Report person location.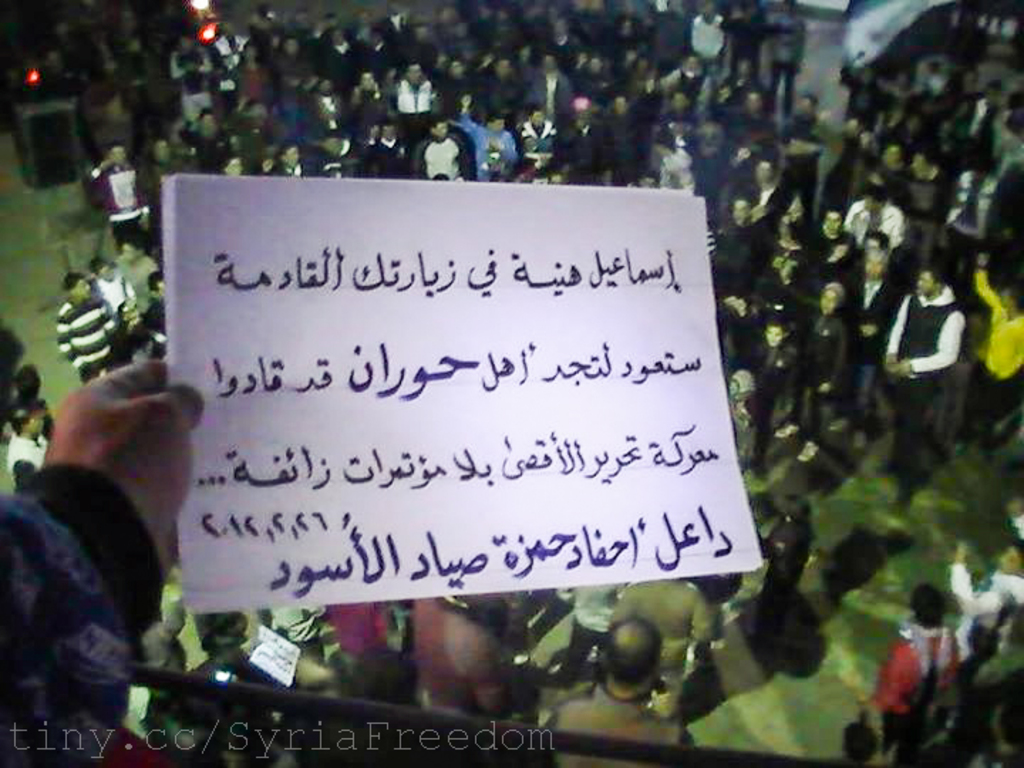
Report: left=540, top=614, right=693, bottom=767.
